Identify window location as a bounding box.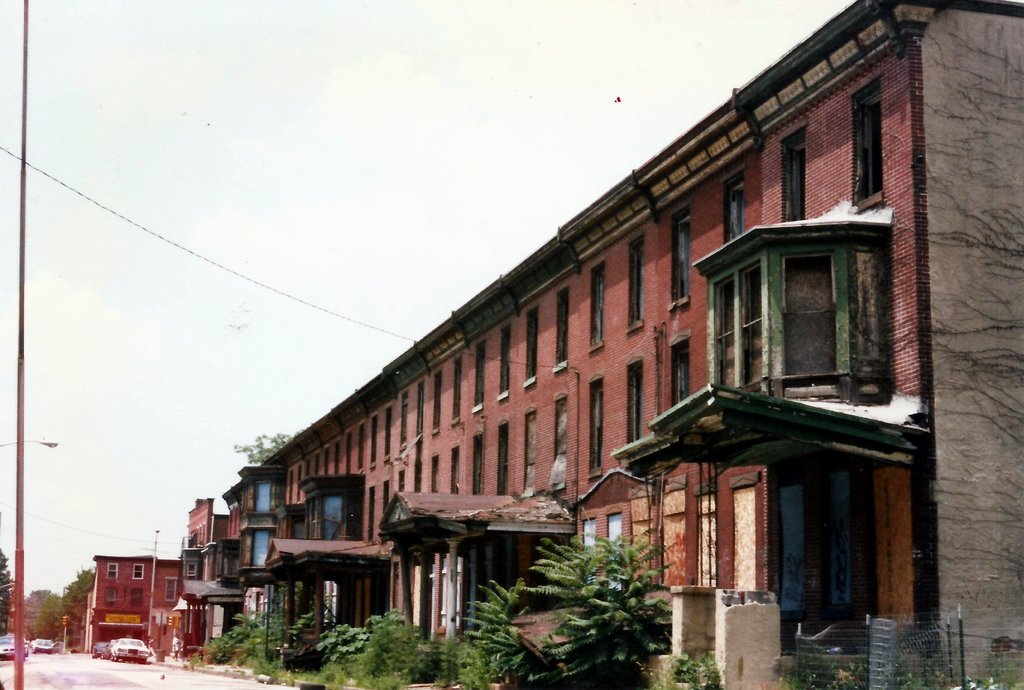
region(412, 460, 423, 495).
